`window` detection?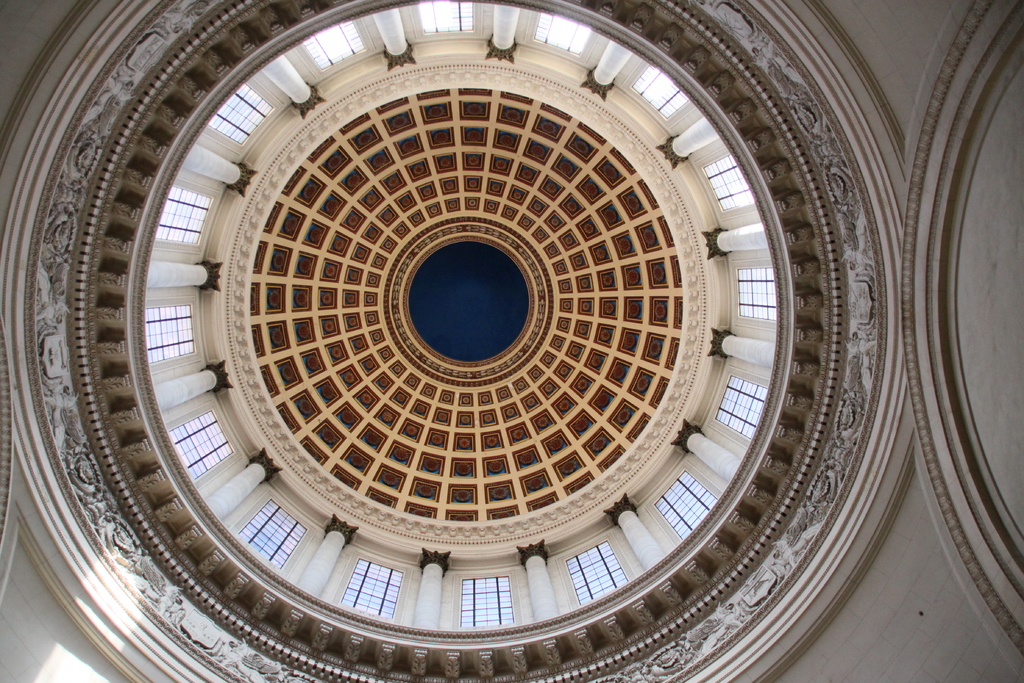
(153,182,214,245)
